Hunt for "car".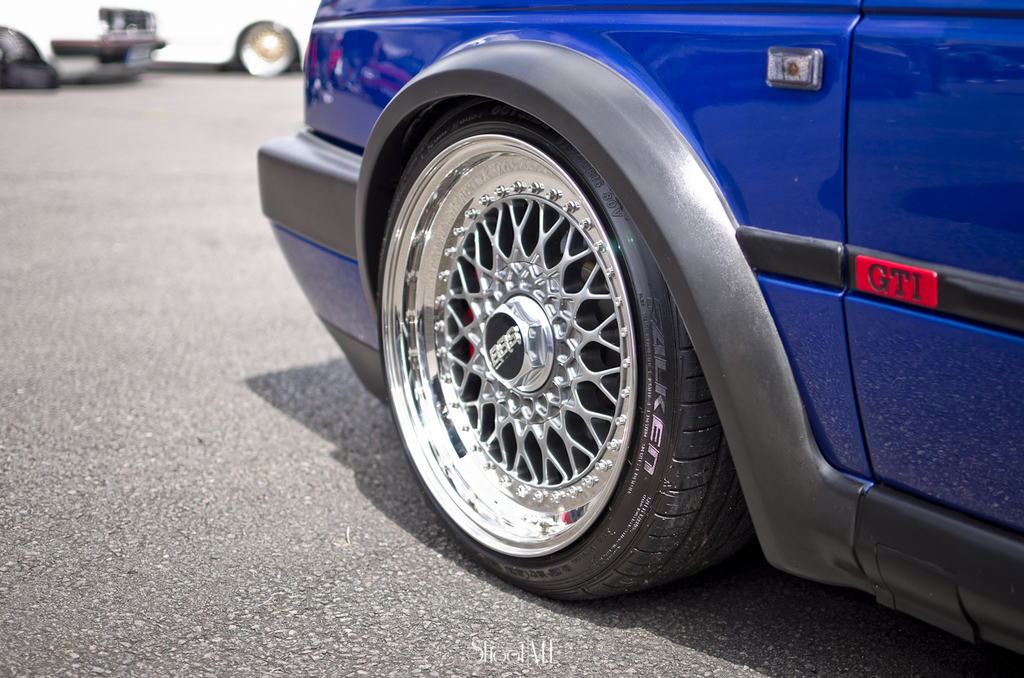
Hunted down at [left=0, top=0, right=165, bottom=94].
